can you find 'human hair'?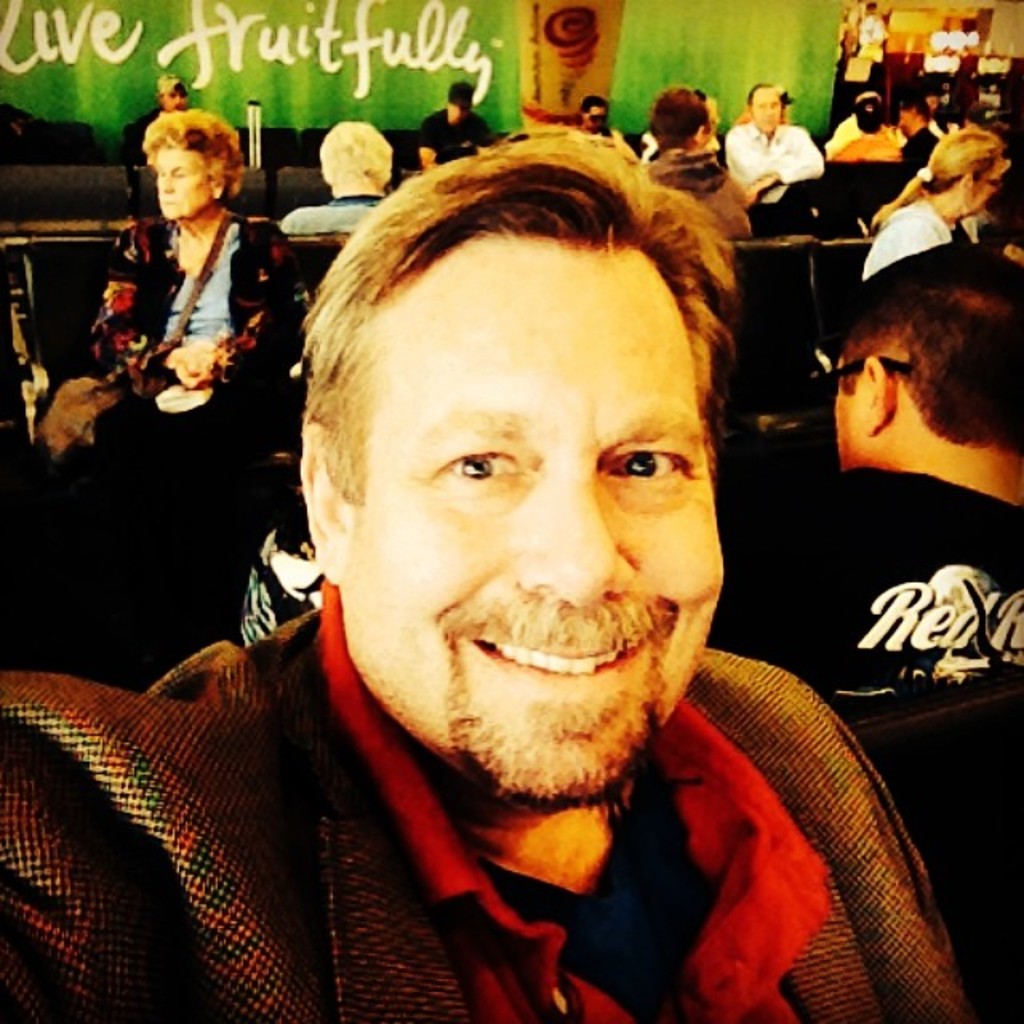
Yes, bounding box: BBox(314, 122, 398, 195).
